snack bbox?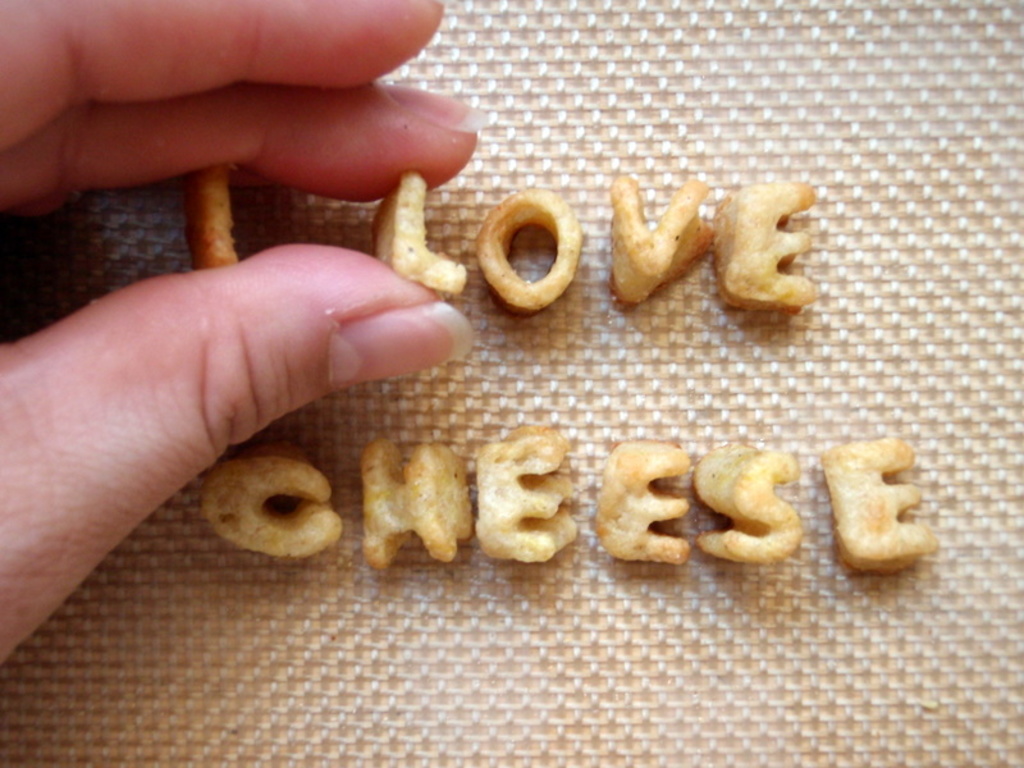
x1=471 y1=434 x2=586 y2=562
